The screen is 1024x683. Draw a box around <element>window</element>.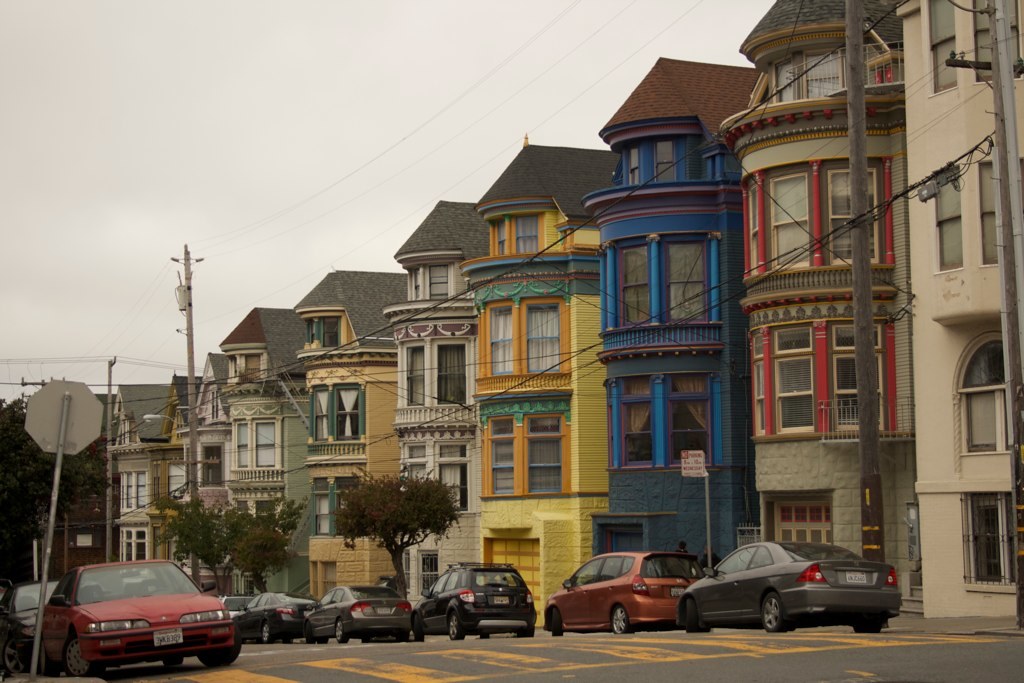
<bbox>118, 468, 147, 504</bbox>.
